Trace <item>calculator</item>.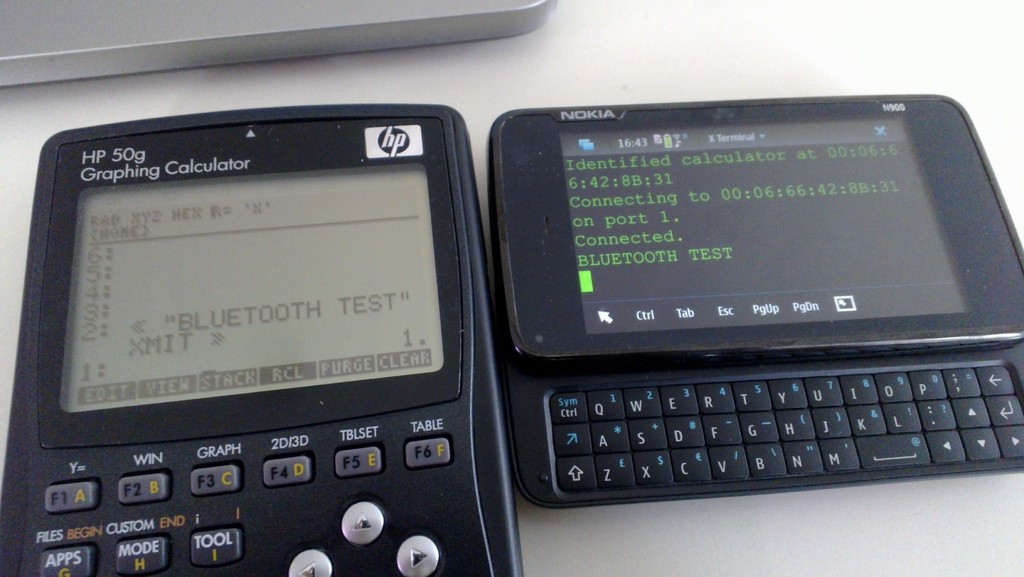
Traced to l=0, t=108, r=526, b=576.
